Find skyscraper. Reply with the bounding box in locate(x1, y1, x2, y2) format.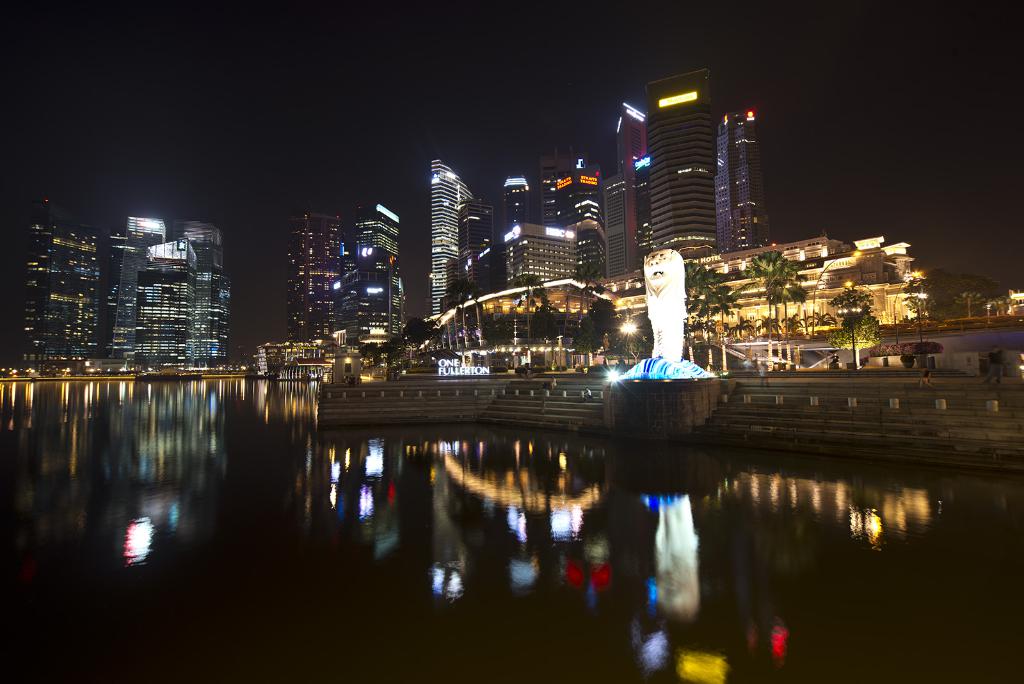
locate(440, 193, 496, 316).
